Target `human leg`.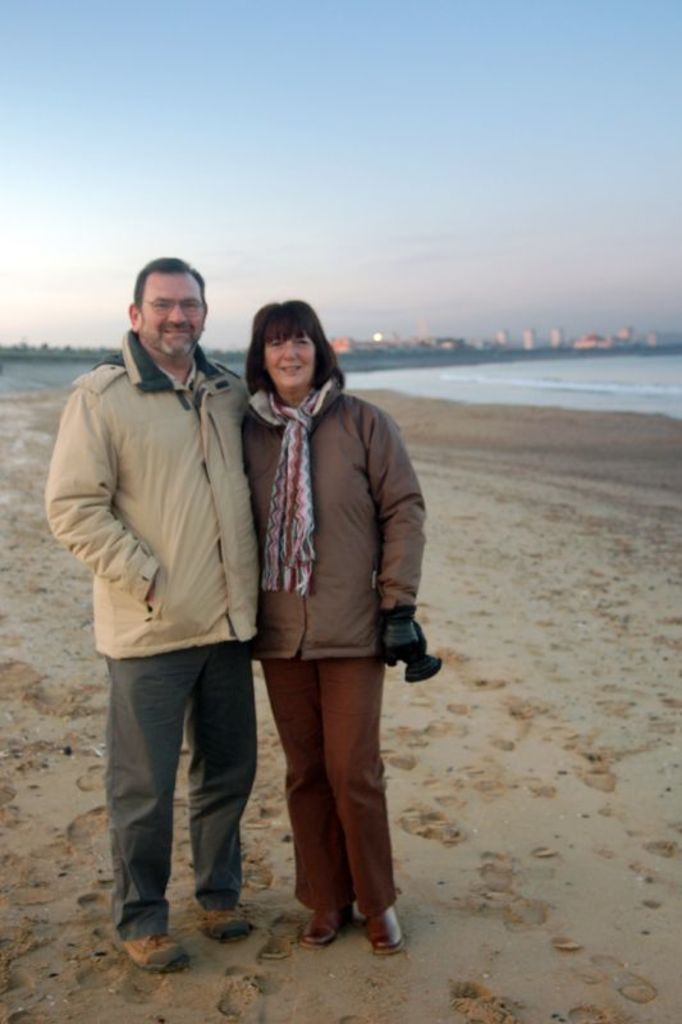
Target region: [x1=321, y1=654, x2=395, y2=952].
